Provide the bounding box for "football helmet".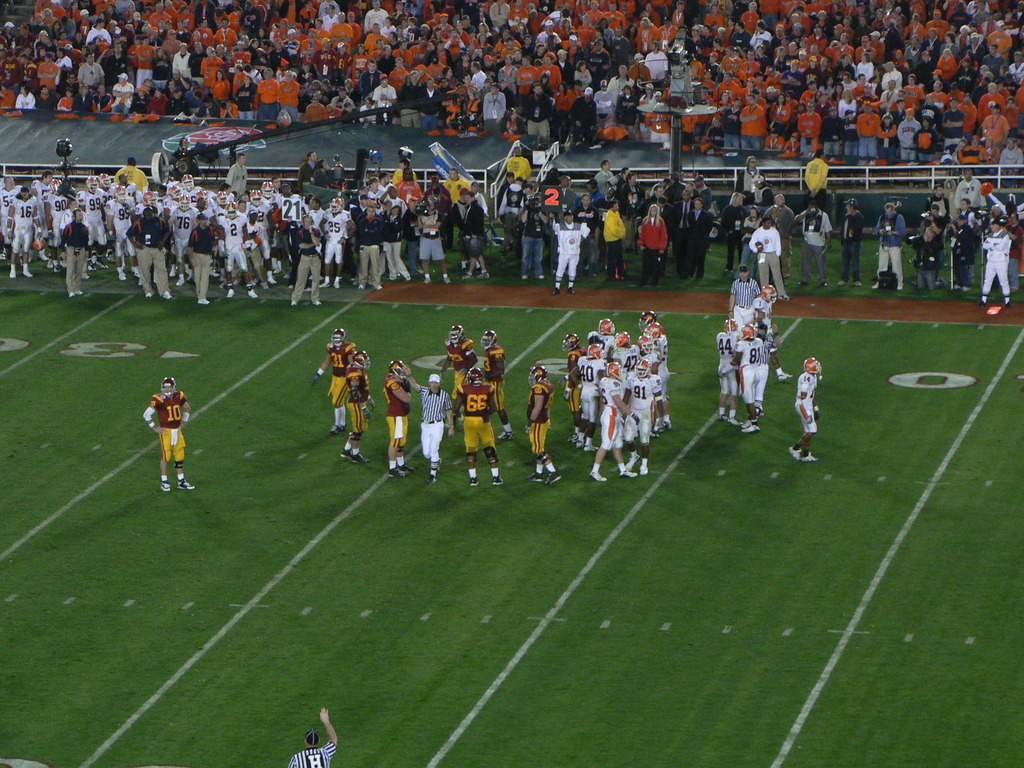
bbox=[468, 367, 489, 387].
